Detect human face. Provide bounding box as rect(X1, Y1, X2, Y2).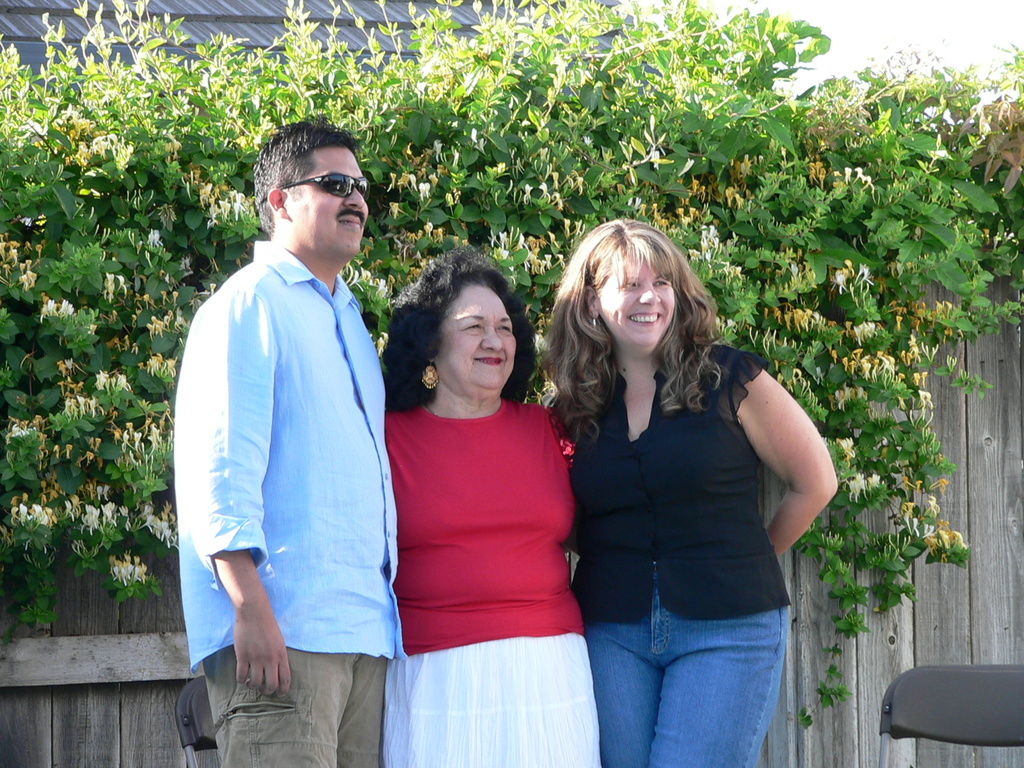
rect(596, 256, 677, 347).
